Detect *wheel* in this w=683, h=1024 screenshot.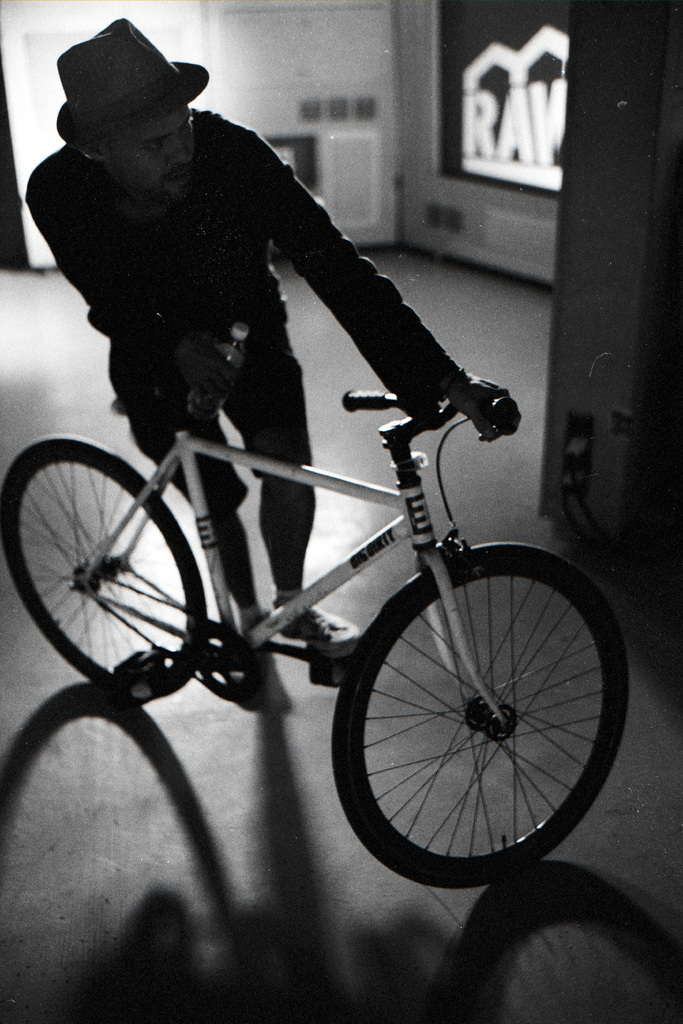
Detection: BBox(19, 429, 205, 703).
